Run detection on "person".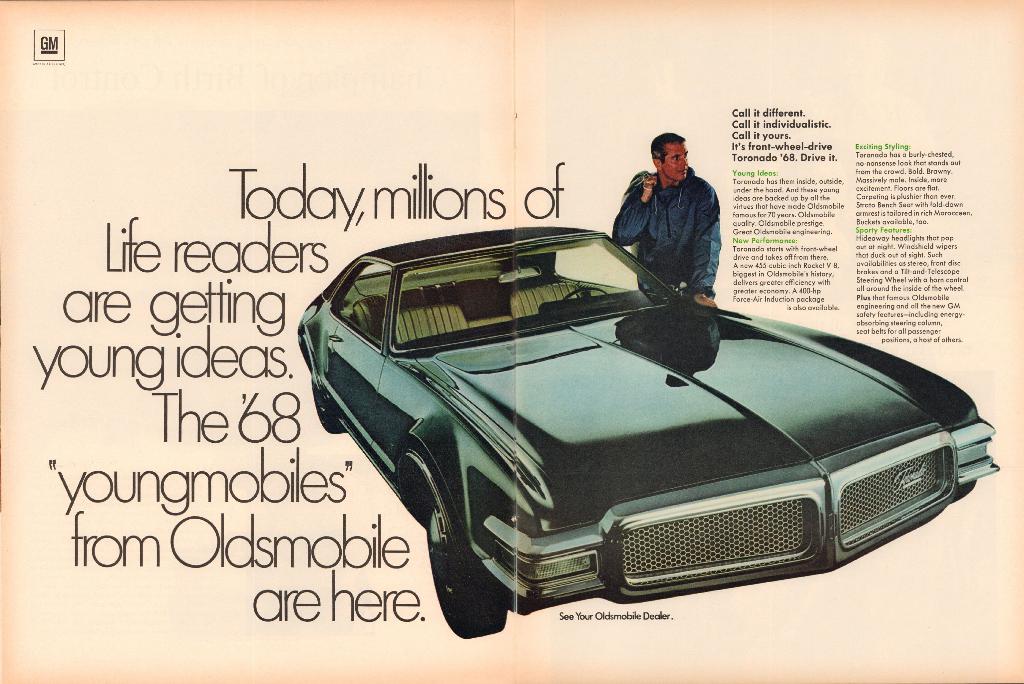
Result: crop(619, 131, 725, 310).
